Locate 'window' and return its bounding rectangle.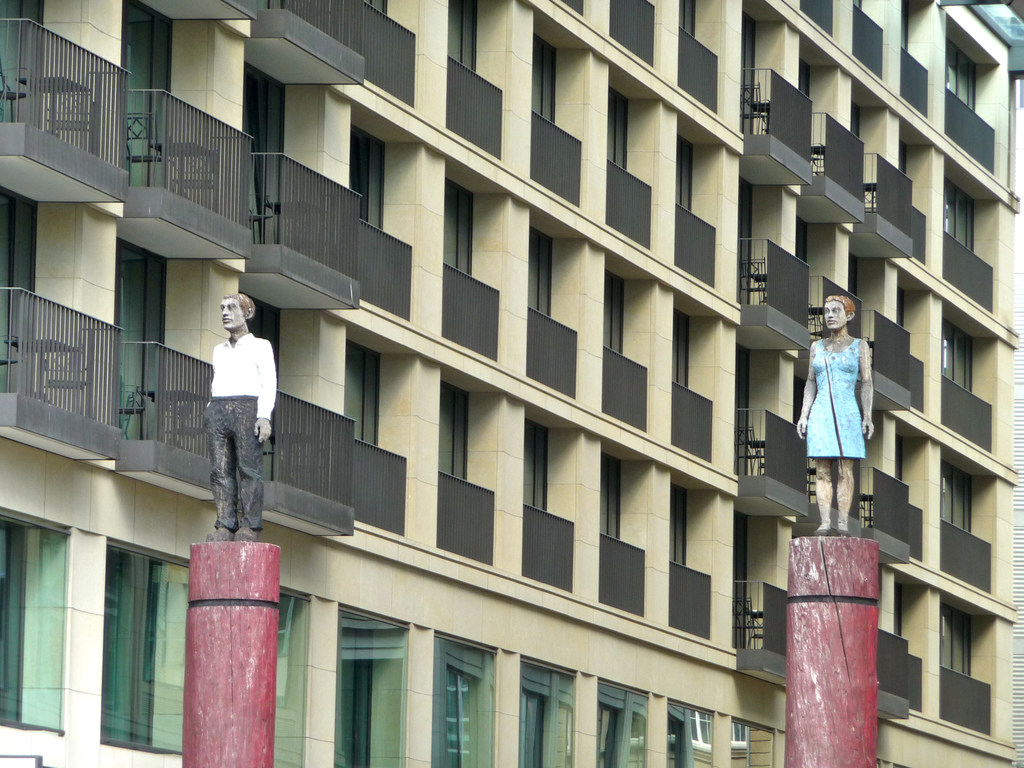
(273,588,308,767).
